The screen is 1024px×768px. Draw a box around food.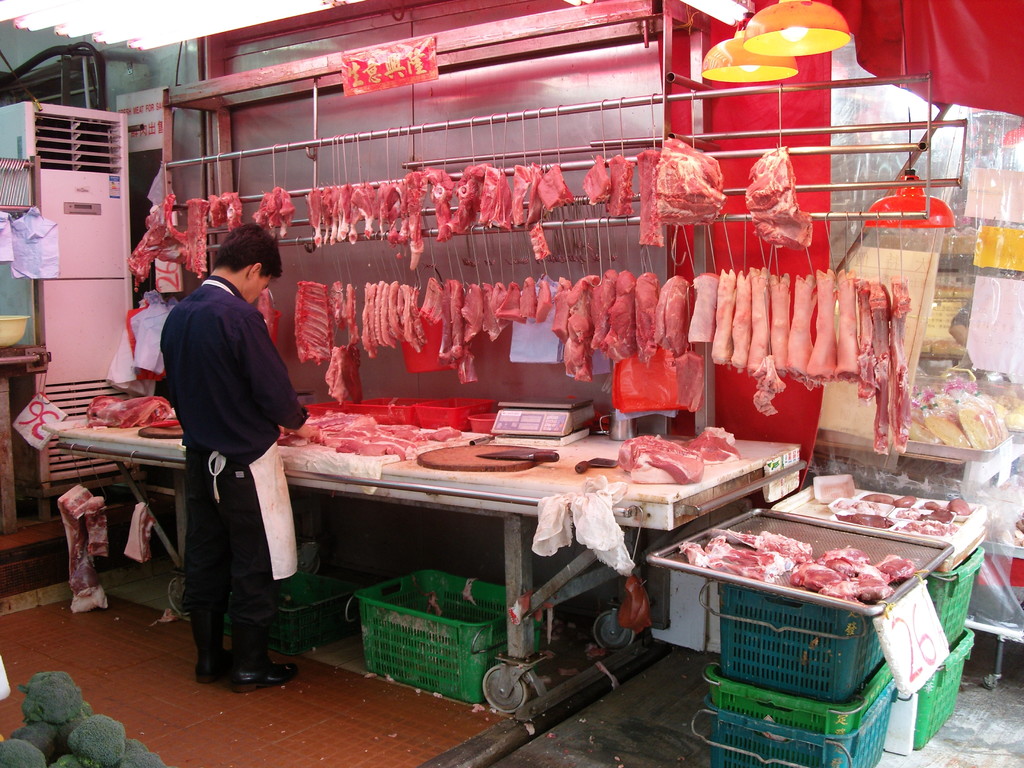
(256, 285, 280, 348).
